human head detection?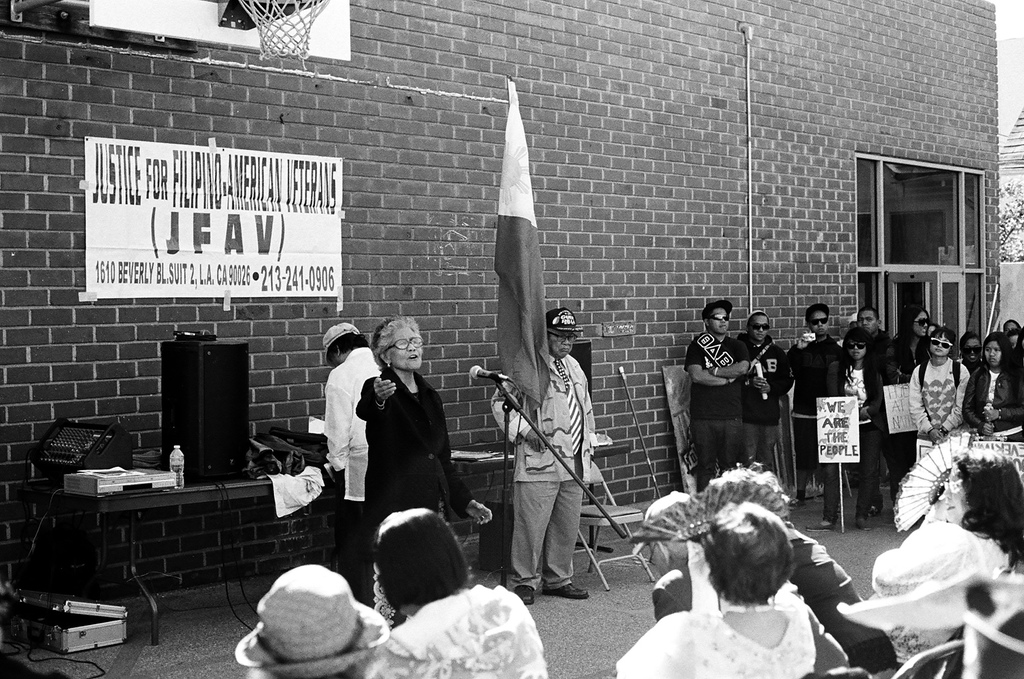
808,303,824,329
